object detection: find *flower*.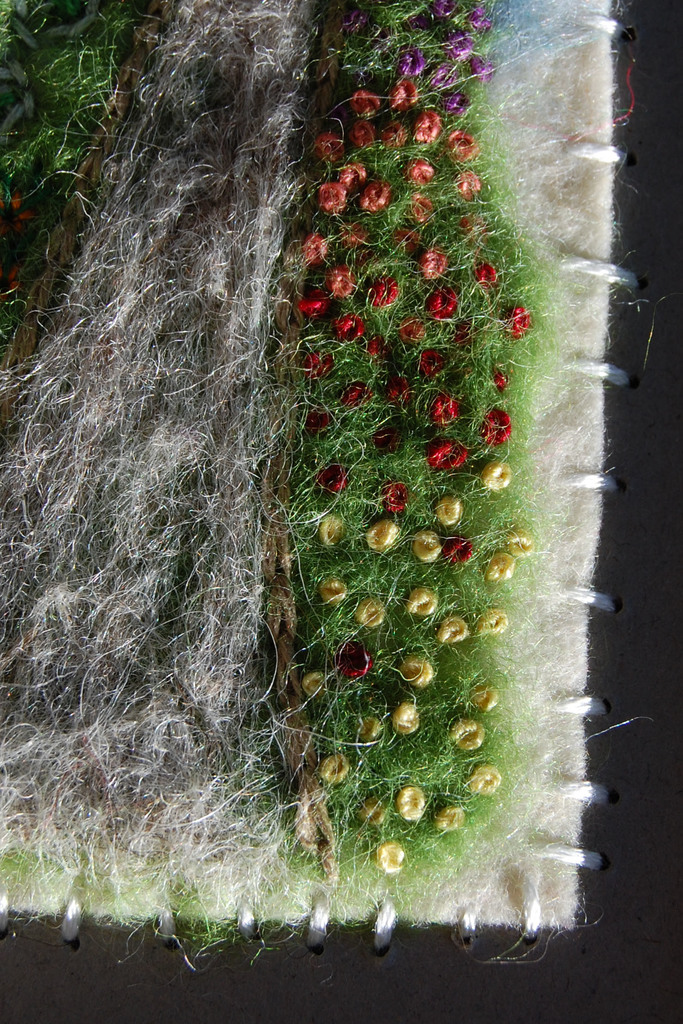
left=450, top=718, right=490, bottom=753.
